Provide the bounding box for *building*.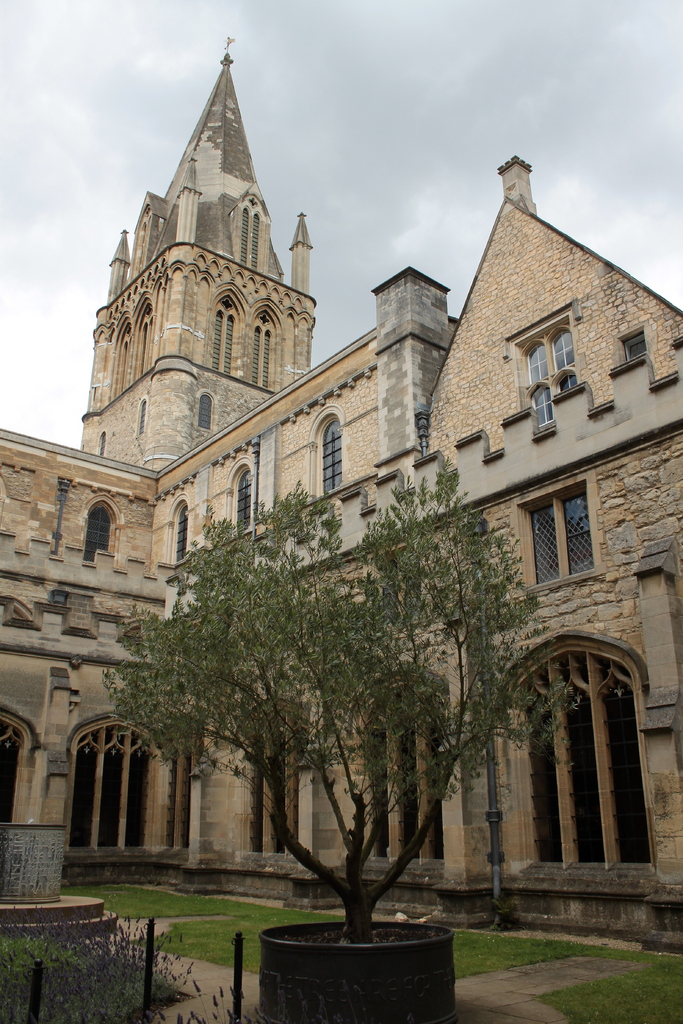
box(0, 40, 682, 951).
